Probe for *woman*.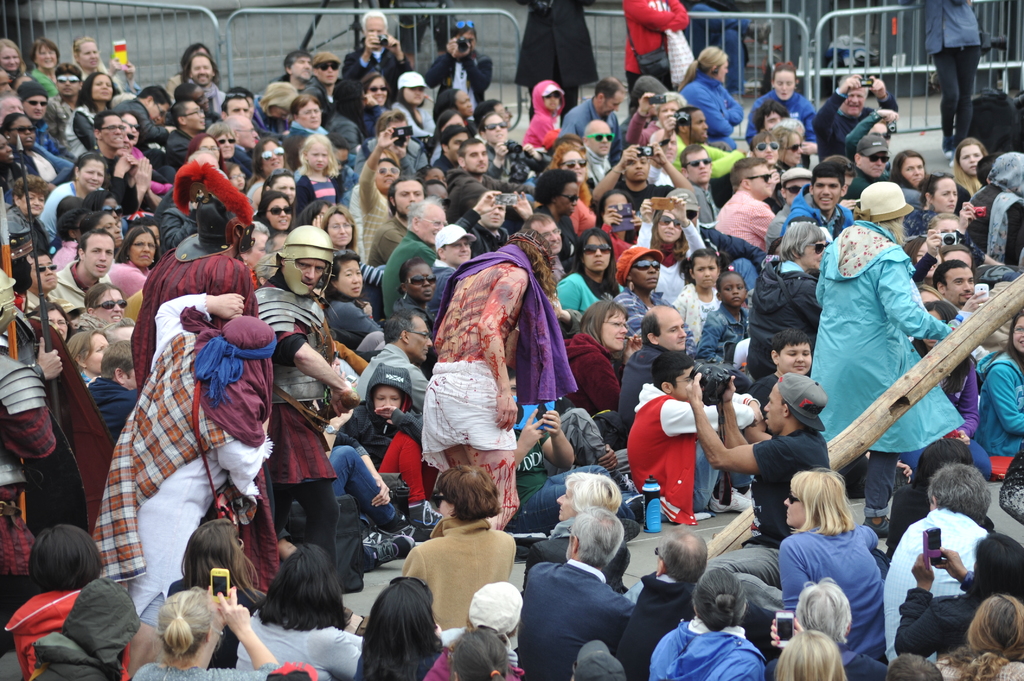
Probe result: crop(895, 531, 1023, 658).
